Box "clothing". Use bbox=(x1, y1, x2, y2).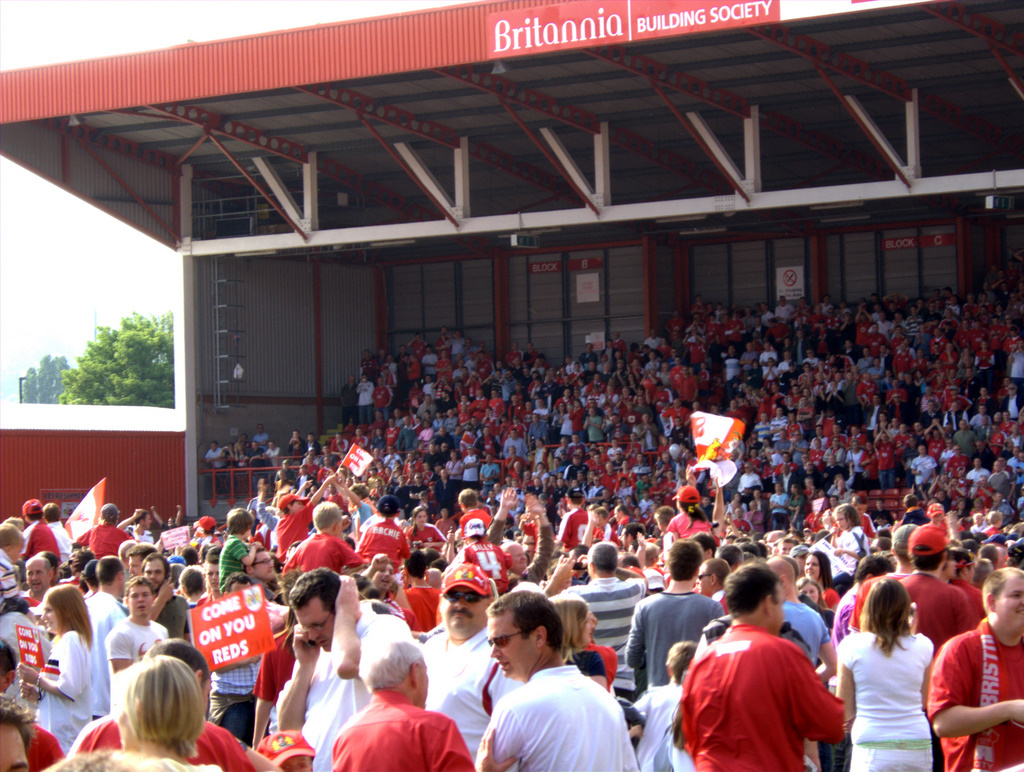
bbox=(207, 657, 264, 718).
